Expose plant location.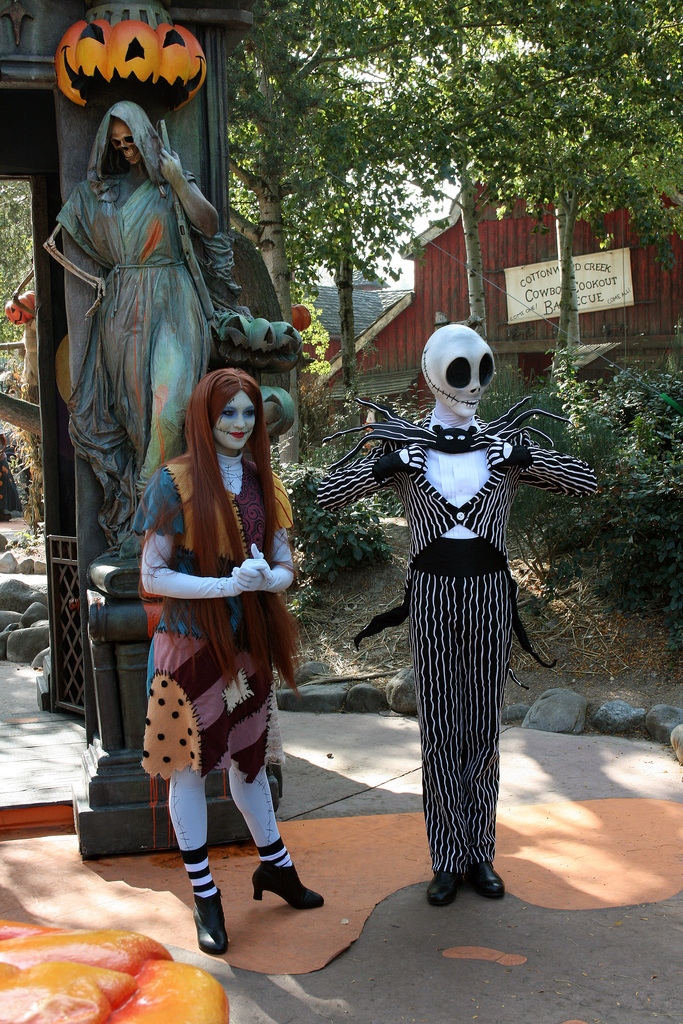
Exposed at 0 351 26 401.
